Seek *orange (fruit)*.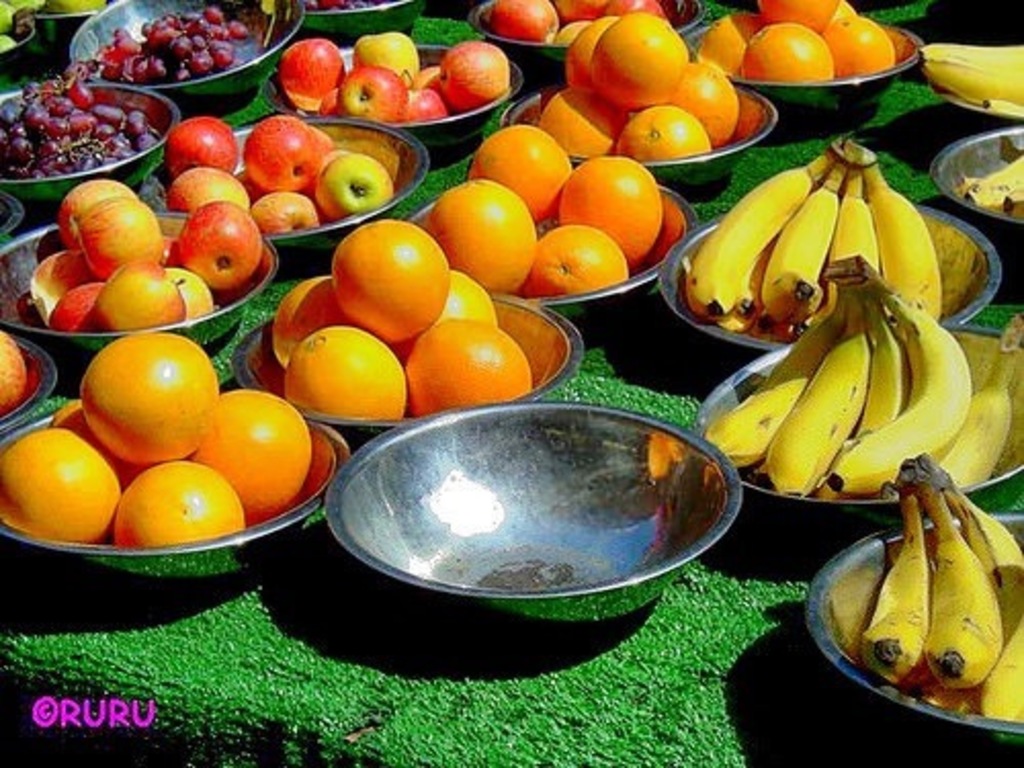
x1=561, y1=158, x2=666, y2=262.
